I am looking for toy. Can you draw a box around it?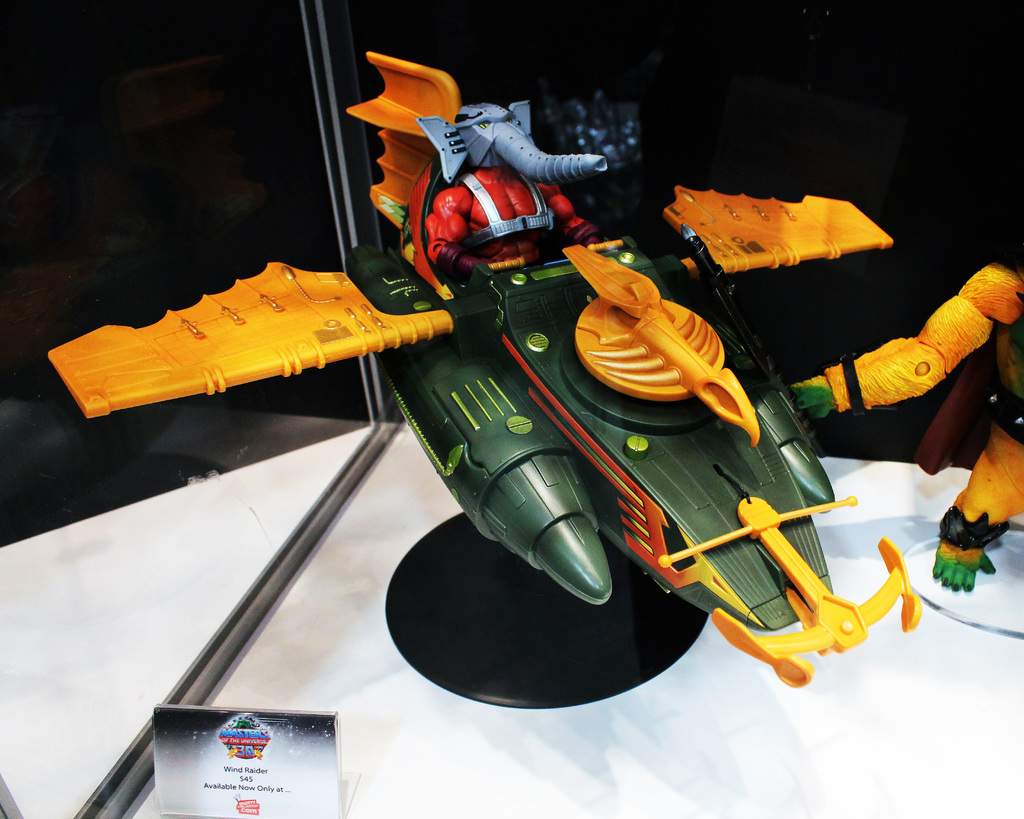
Sure, the bounding box is bbox=[122, 128, 924, 707].
